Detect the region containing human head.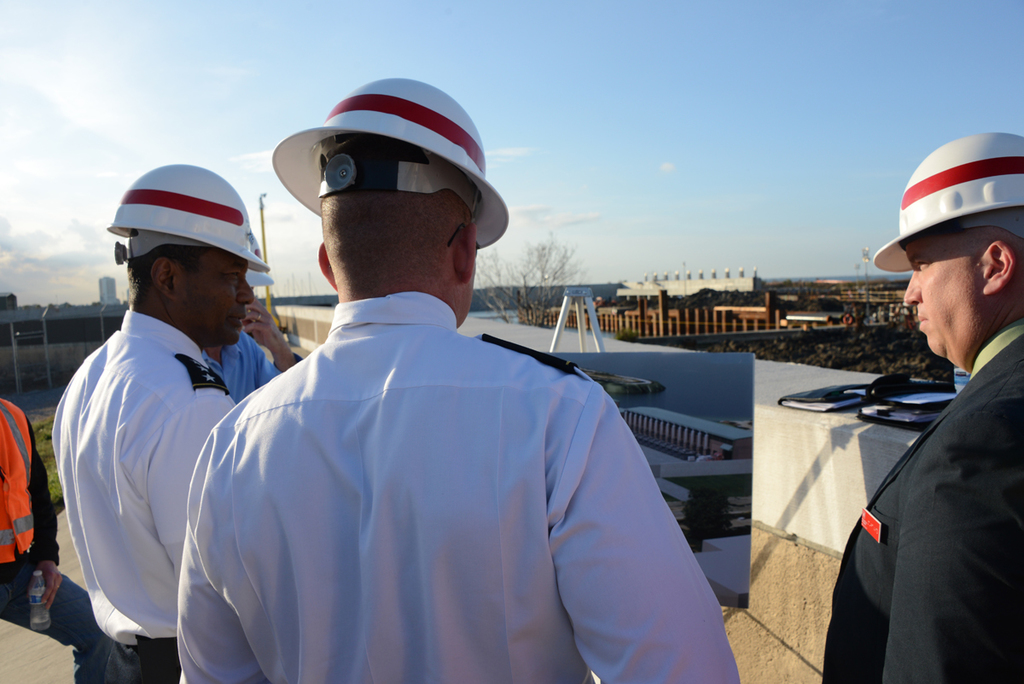
127:237:269:350.
